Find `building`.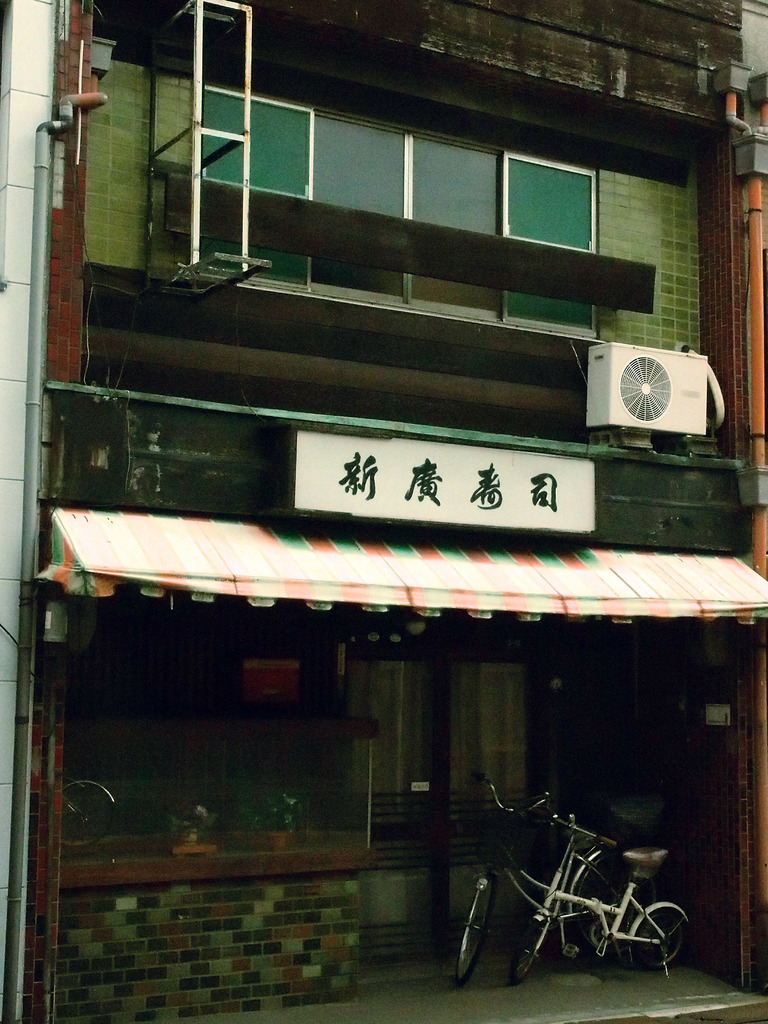
locate(0, 3, 765, 1016).
